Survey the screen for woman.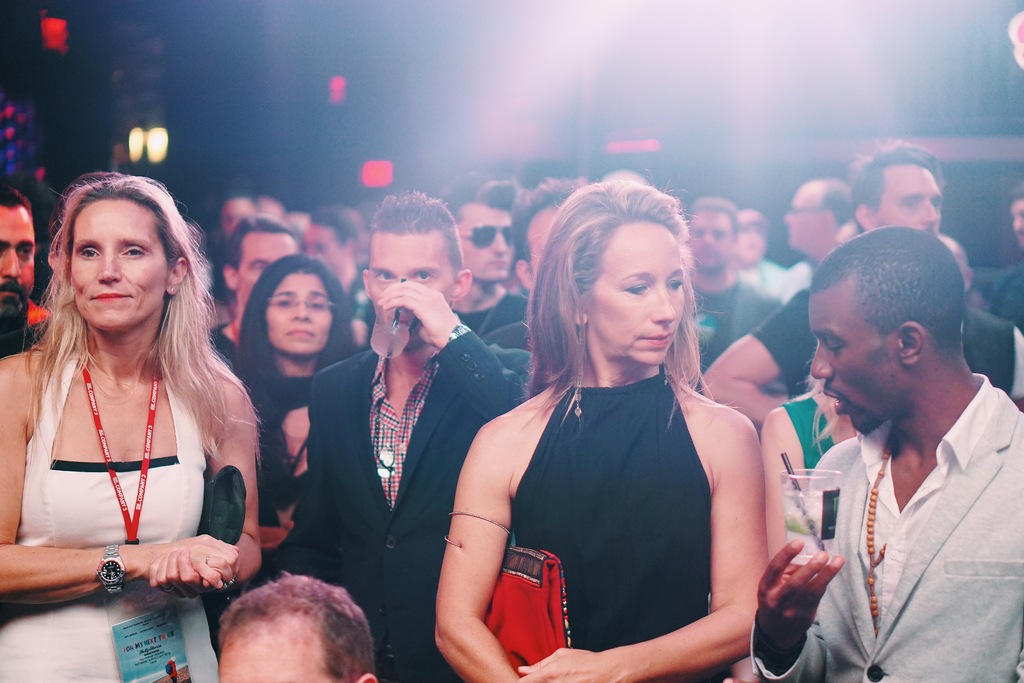
Survey found: (left=219, top=243, right=362, bottom=581).
